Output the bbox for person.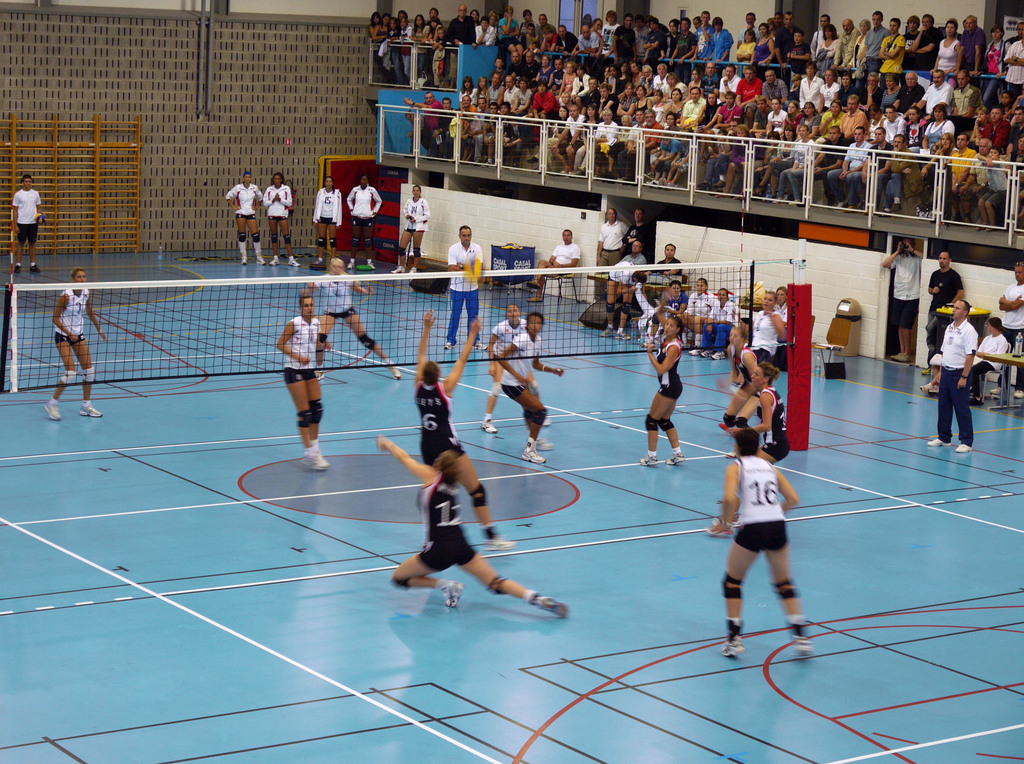
314, 257, 406, 382.
